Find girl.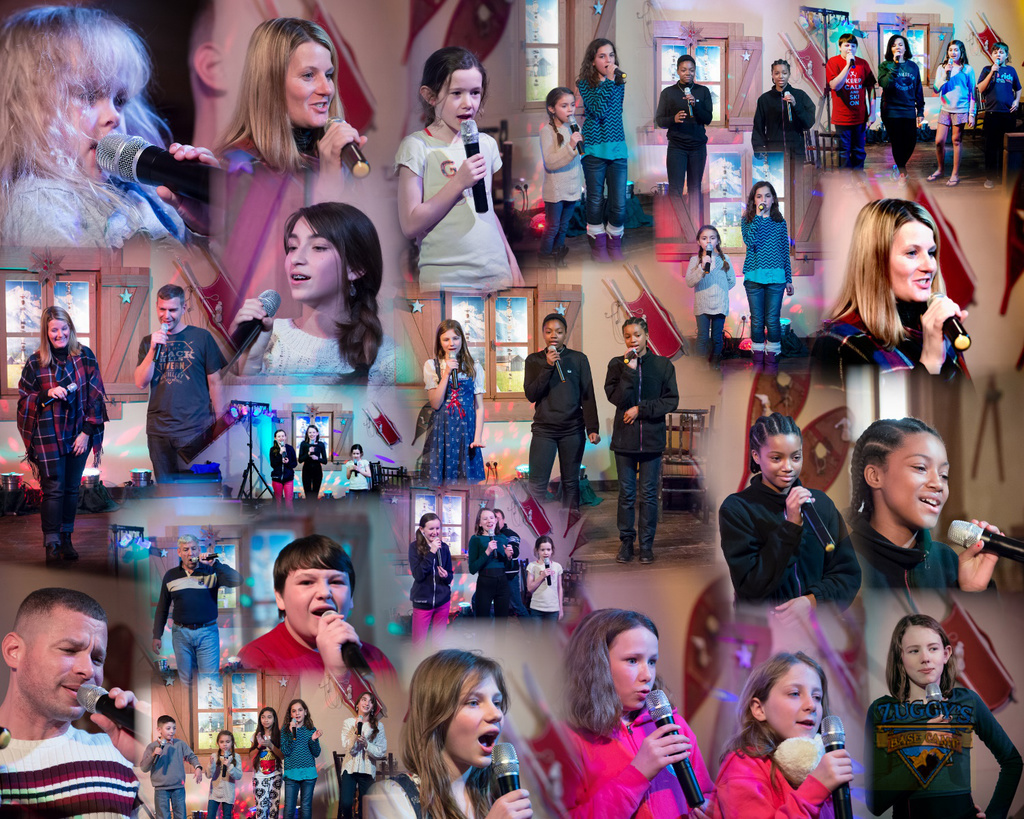
crop(251, 708, 279, 817).
